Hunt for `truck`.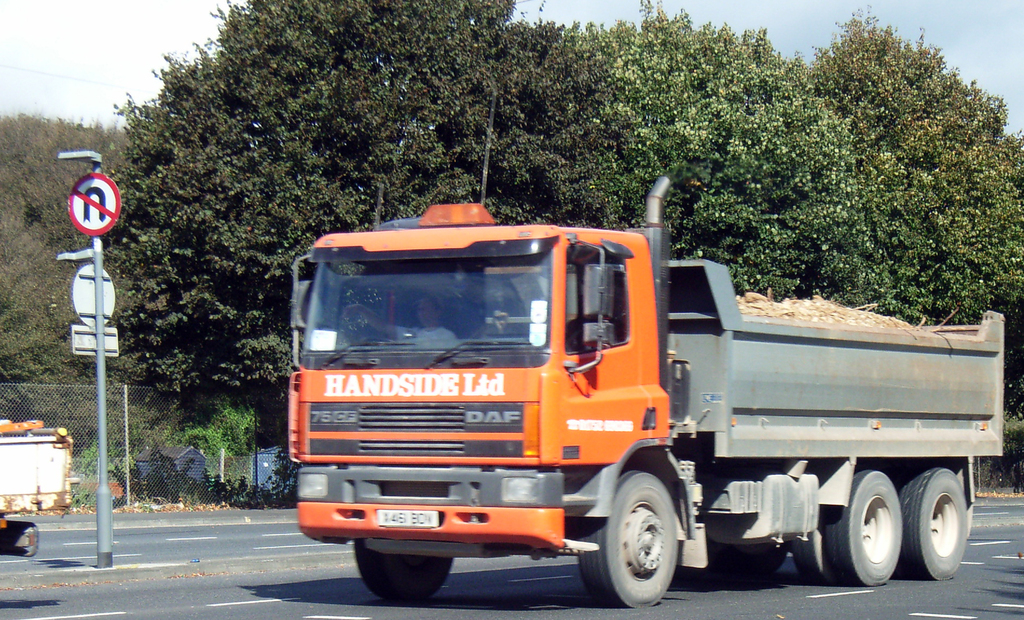
Hunted down at l=0, t=416, r=72, b=560.
